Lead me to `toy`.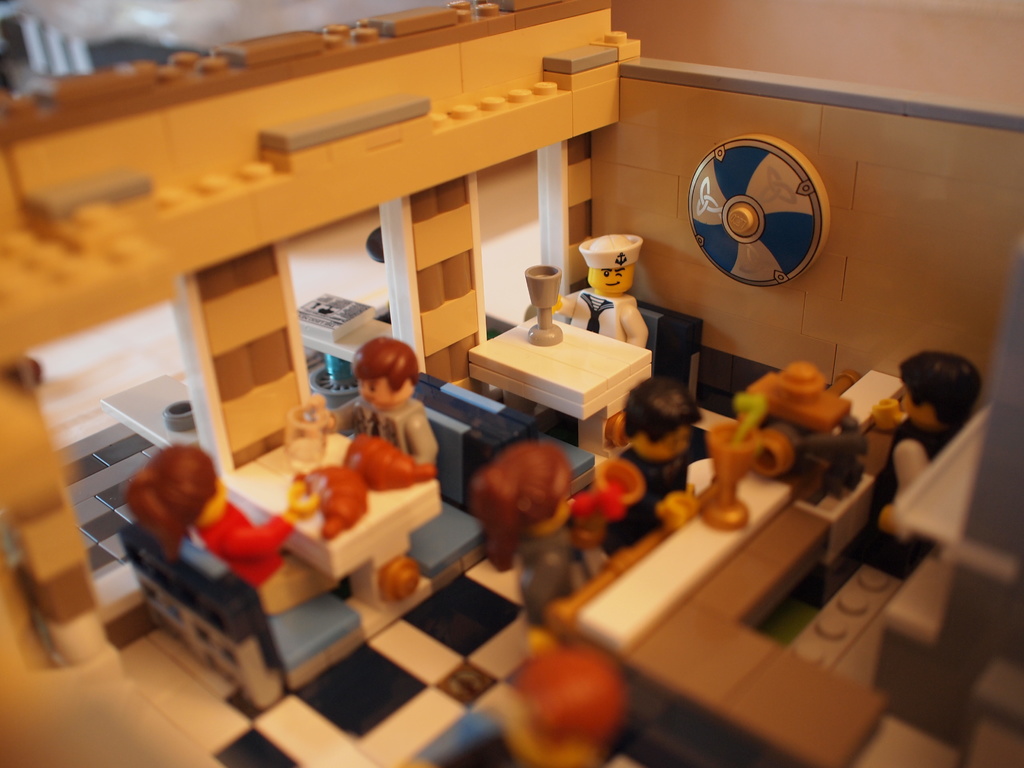
Lead to pyautogui.locateOnScreen(276, 461, 378, 541).
